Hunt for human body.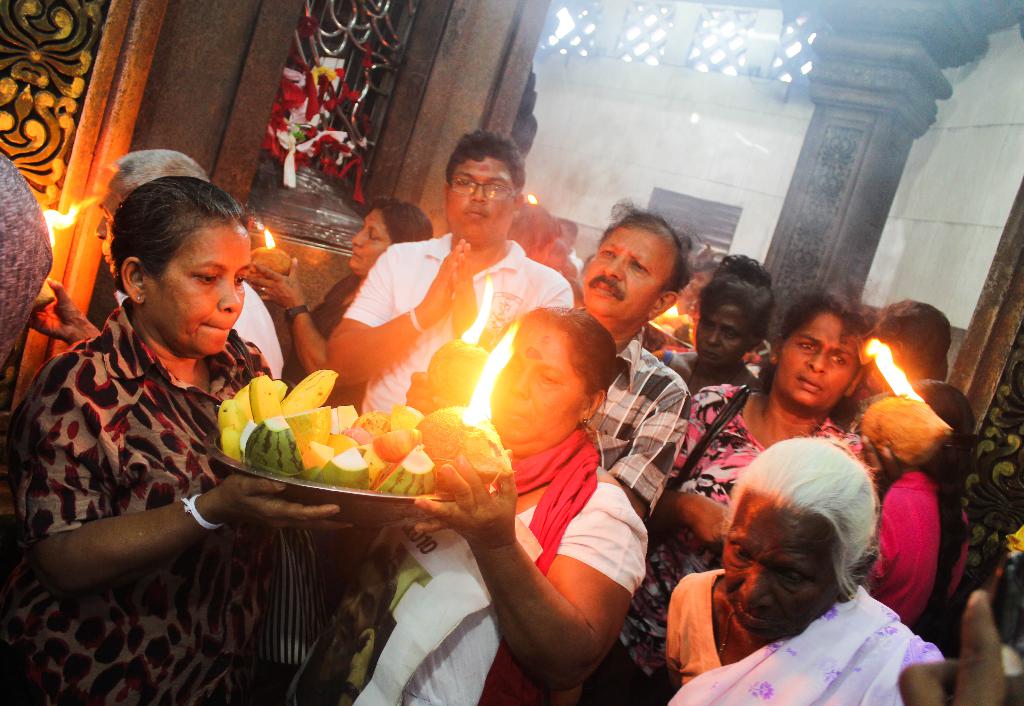
Hunted down at 867 309 974 558.
